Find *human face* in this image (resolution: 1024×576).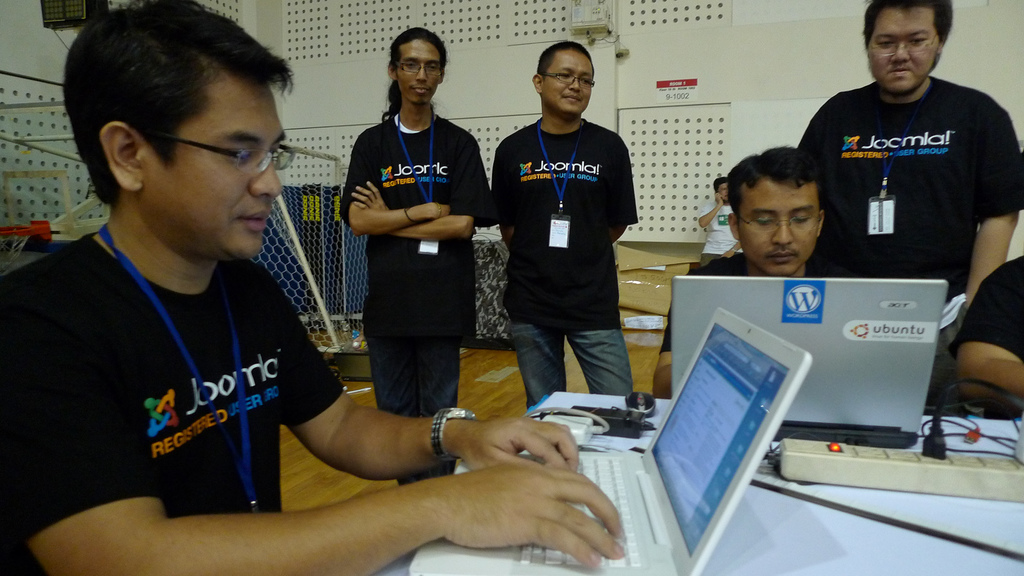
<box>720,184,729,196</box>.
